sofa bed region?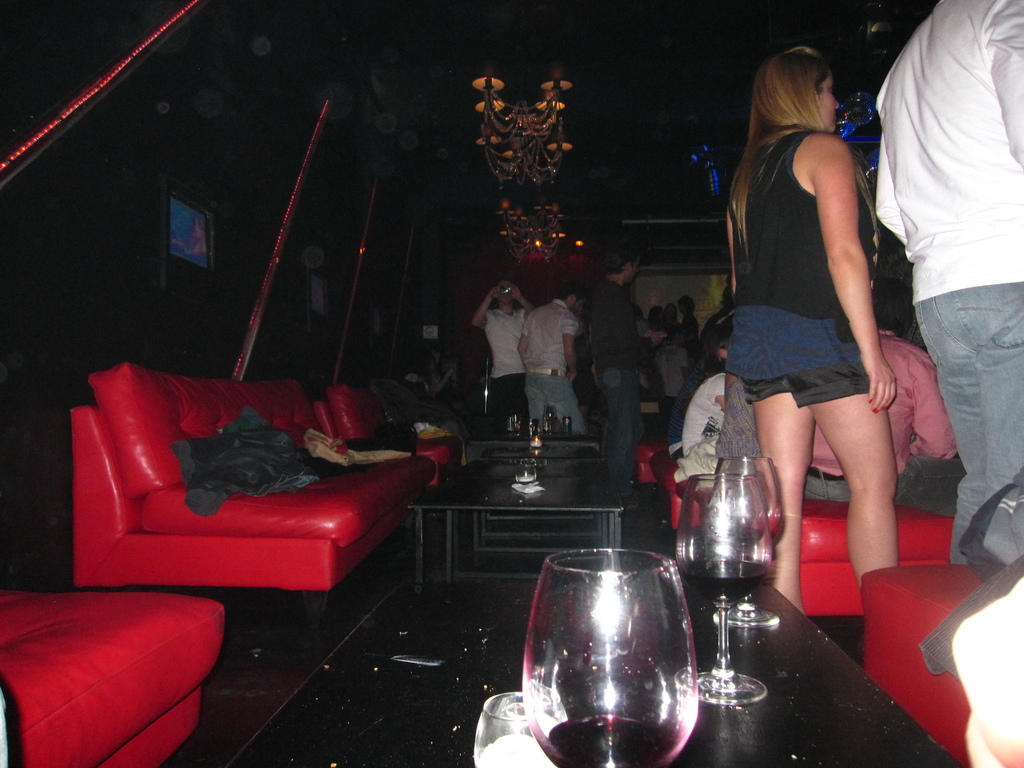
1:579:228:767
